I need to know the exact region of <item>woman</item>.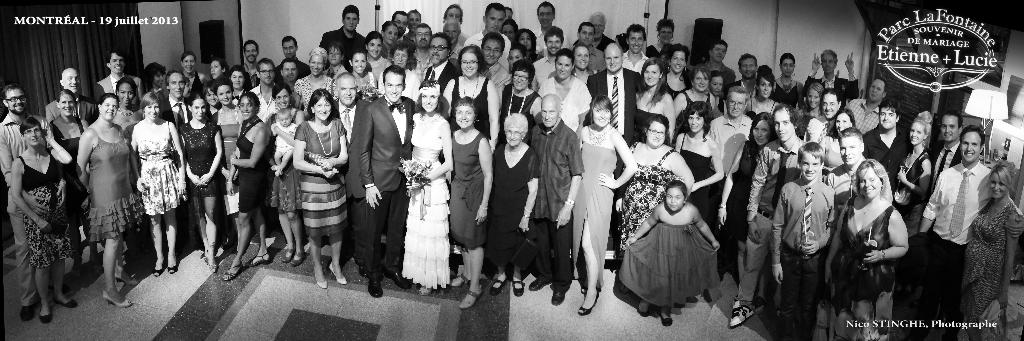
Region: (left=386, top=42, right=426, bottom=101).
